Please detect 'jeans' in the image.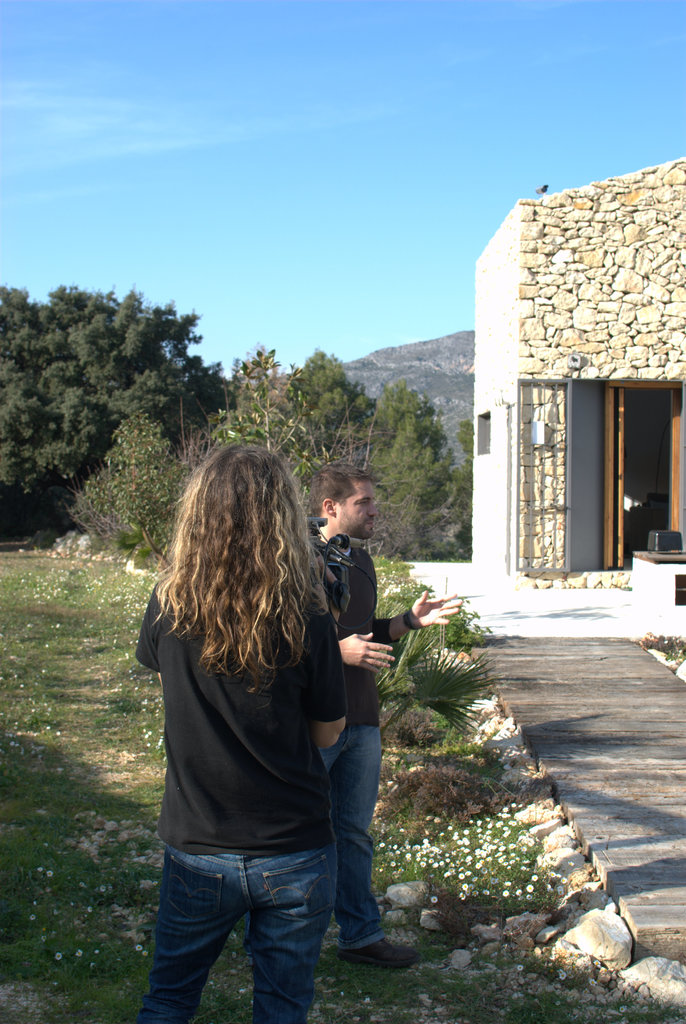
(x1=317, y1=714, x2=387, y2=952).
